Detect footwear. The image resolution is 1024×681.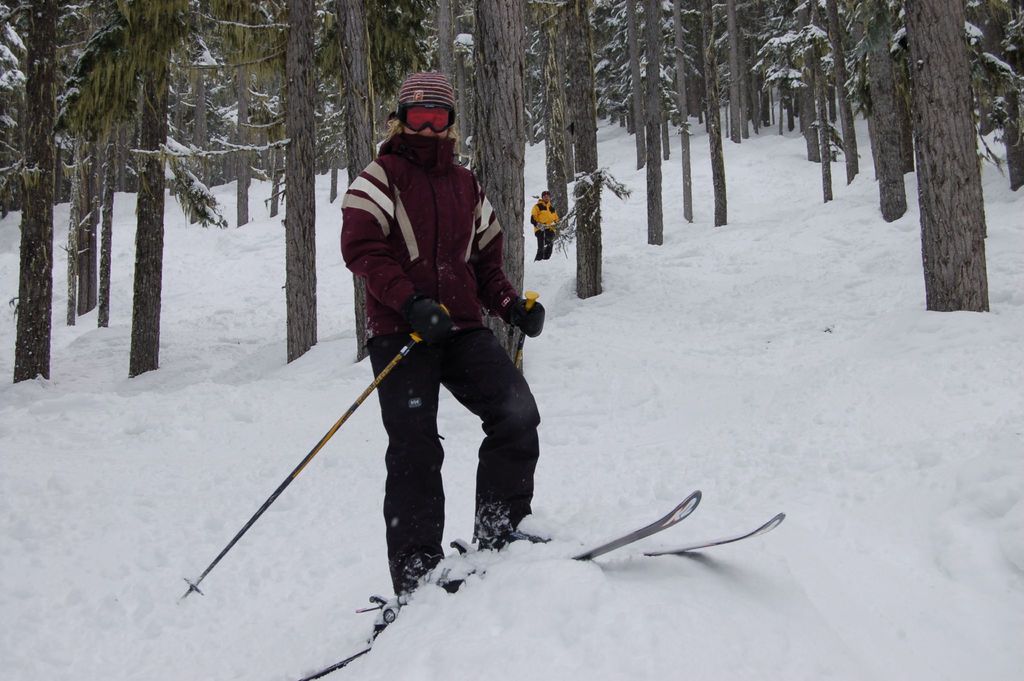
[left=397, top=548, right=463, bottom=609].
